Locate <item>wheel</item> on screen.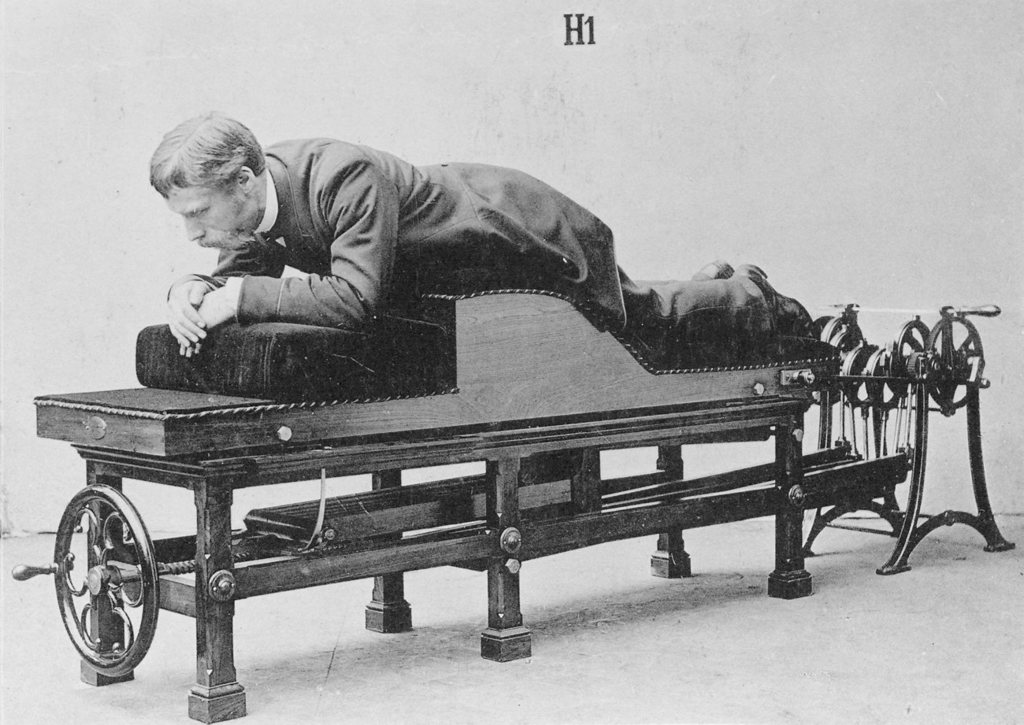
On screen at BBox(923, 309, 989, 409).
